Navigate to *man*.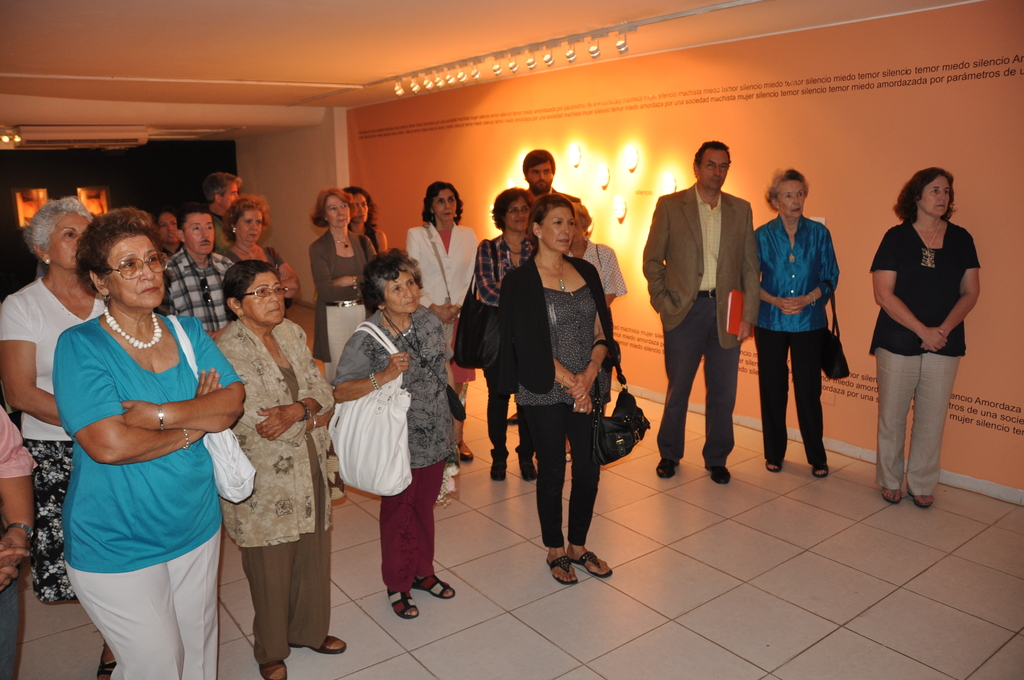
Navigation target: bbox=[652, 141, 762, 487].
